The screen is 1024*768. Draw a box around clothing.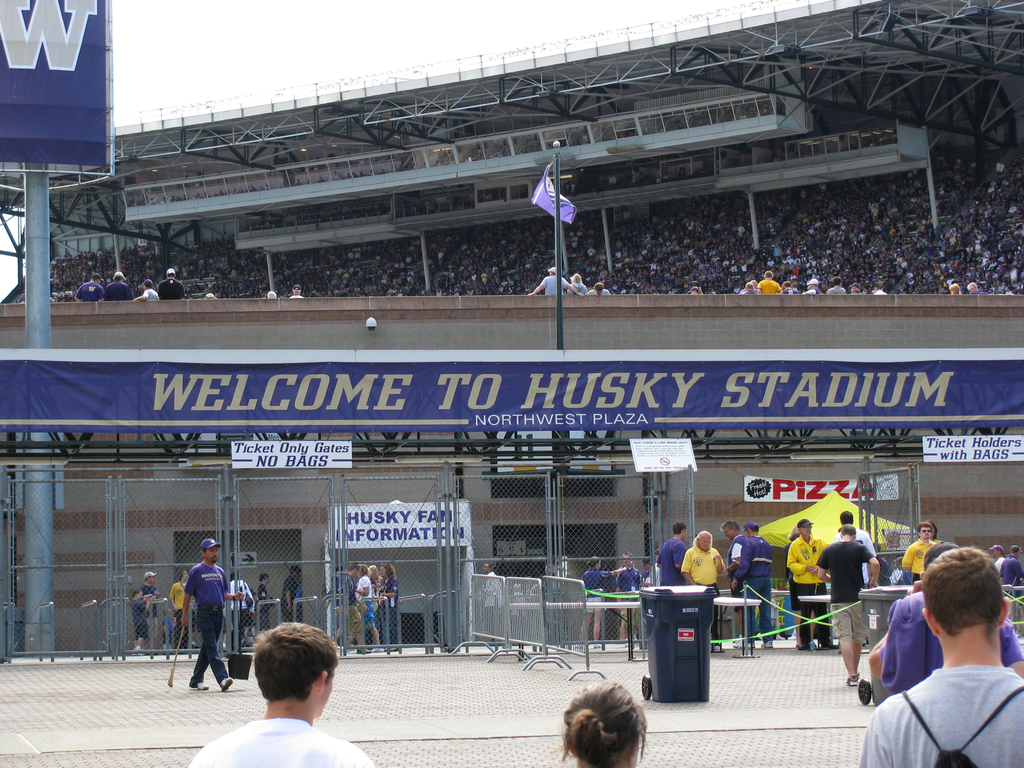
detection(580, 558, 609, 621).
